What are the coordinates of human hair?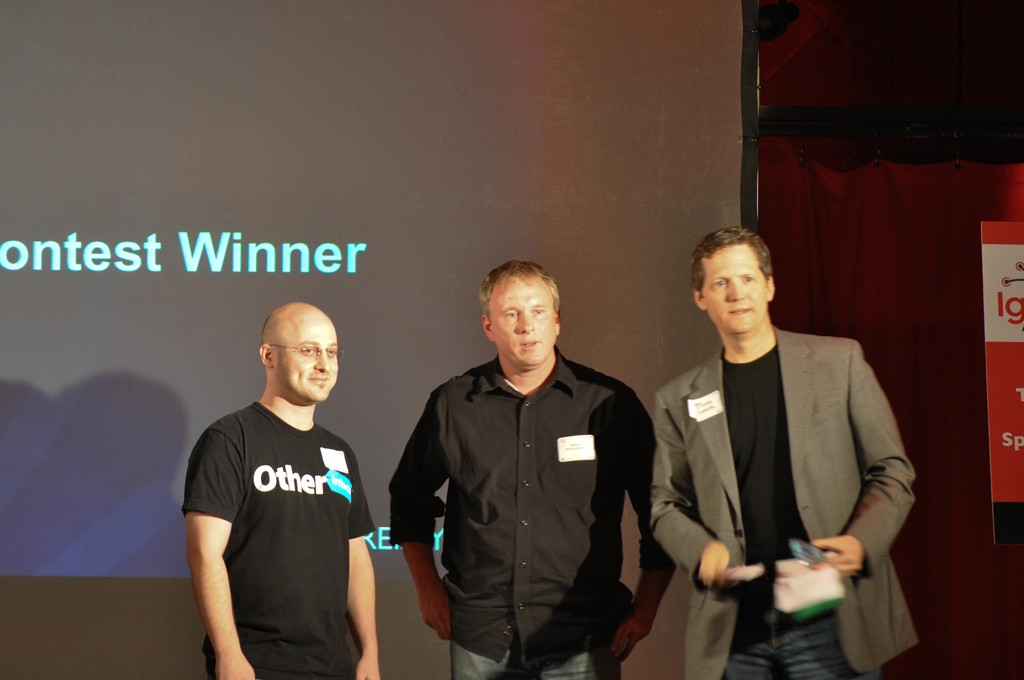
detection(483, 261, 563, 327).
